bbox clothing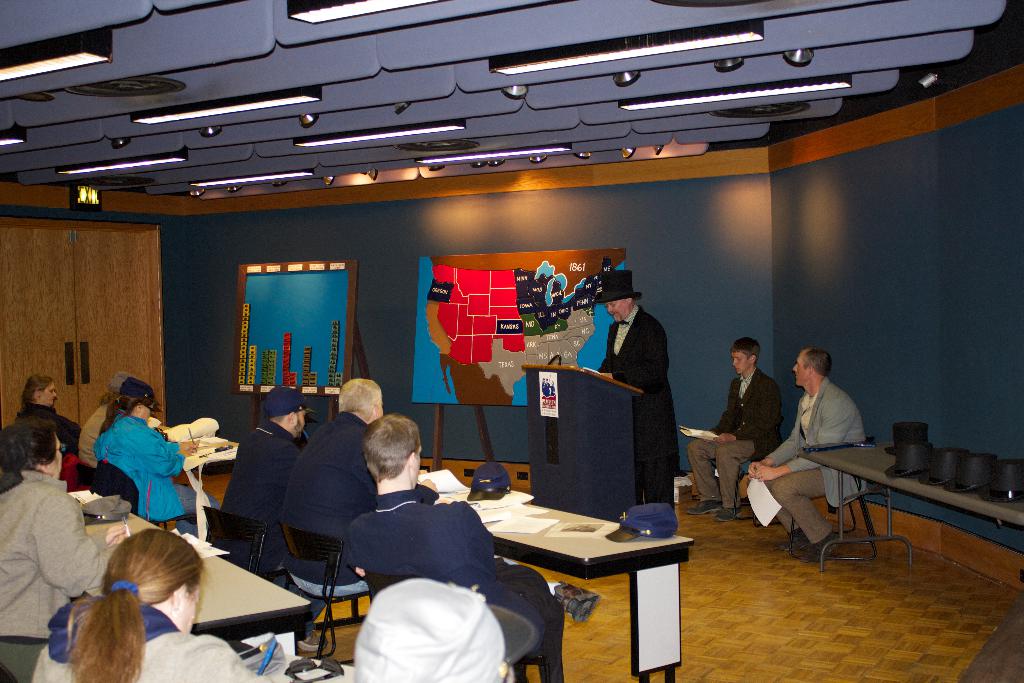
left=746, top=380, right=866, bottom=542
